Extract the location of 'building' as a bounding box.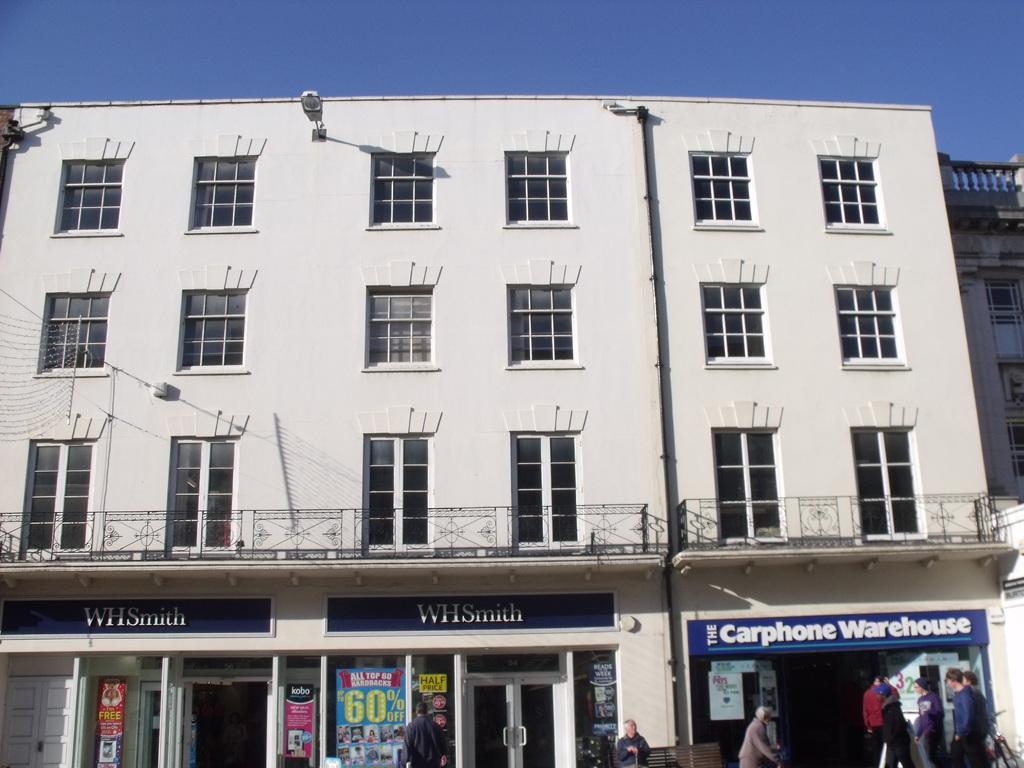
0, 101, 1023, 767.
